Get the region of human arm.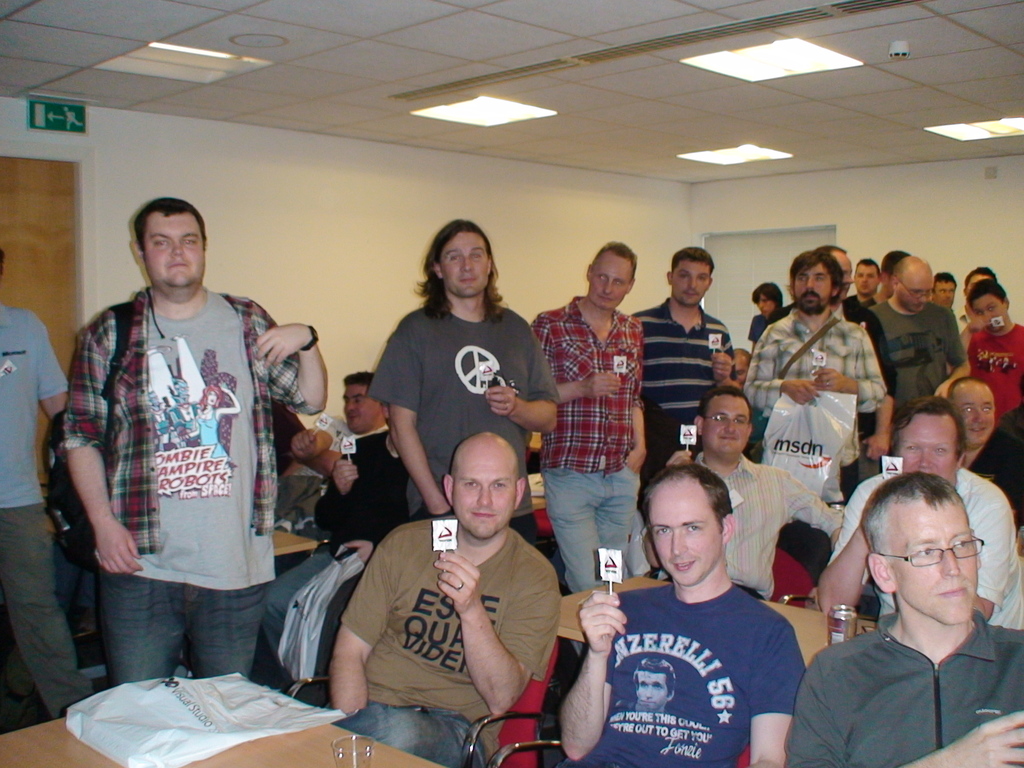
l=779, t=472, r=847, b=549.
